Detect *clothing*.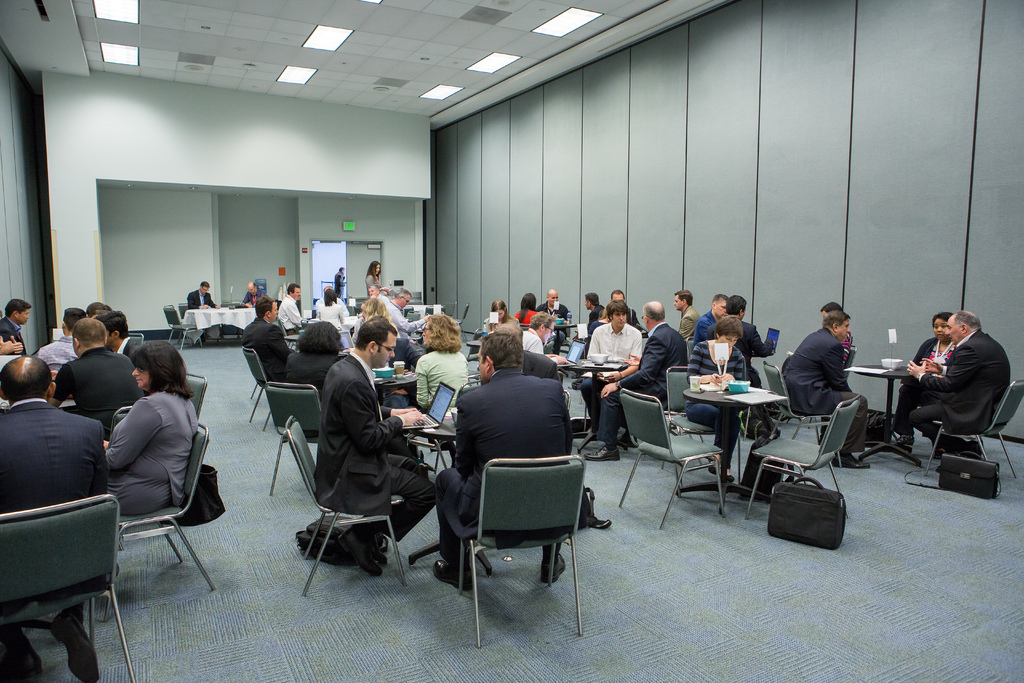
Detected at rect(582, 305, 605, 333).
